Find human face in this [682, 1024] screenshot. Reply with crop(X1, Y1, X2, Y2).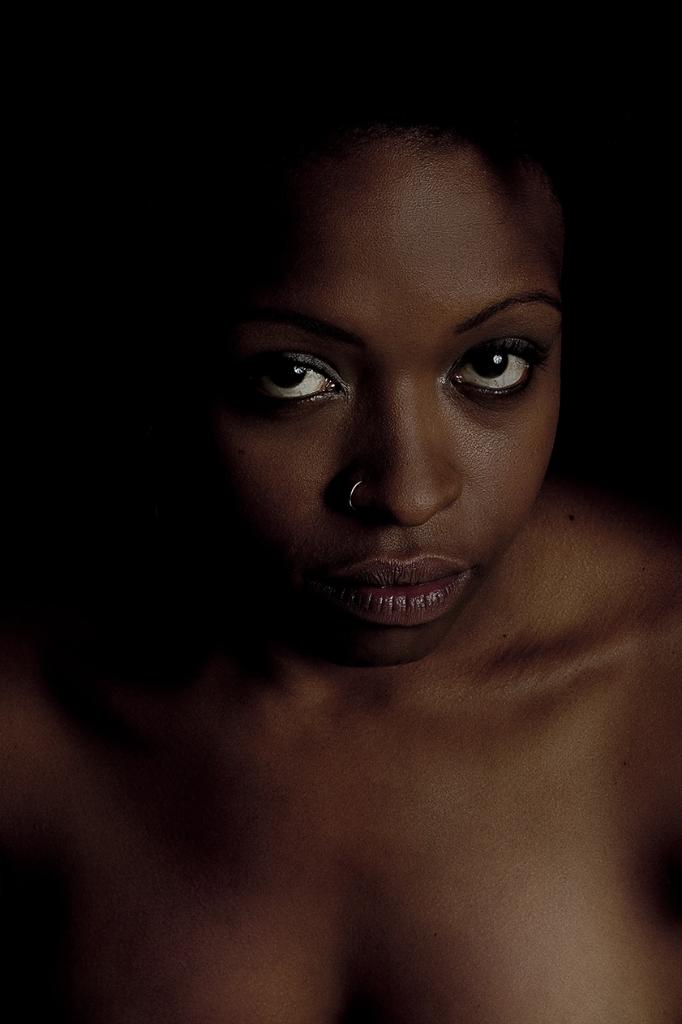
crop(180, 127, 566, 667).
